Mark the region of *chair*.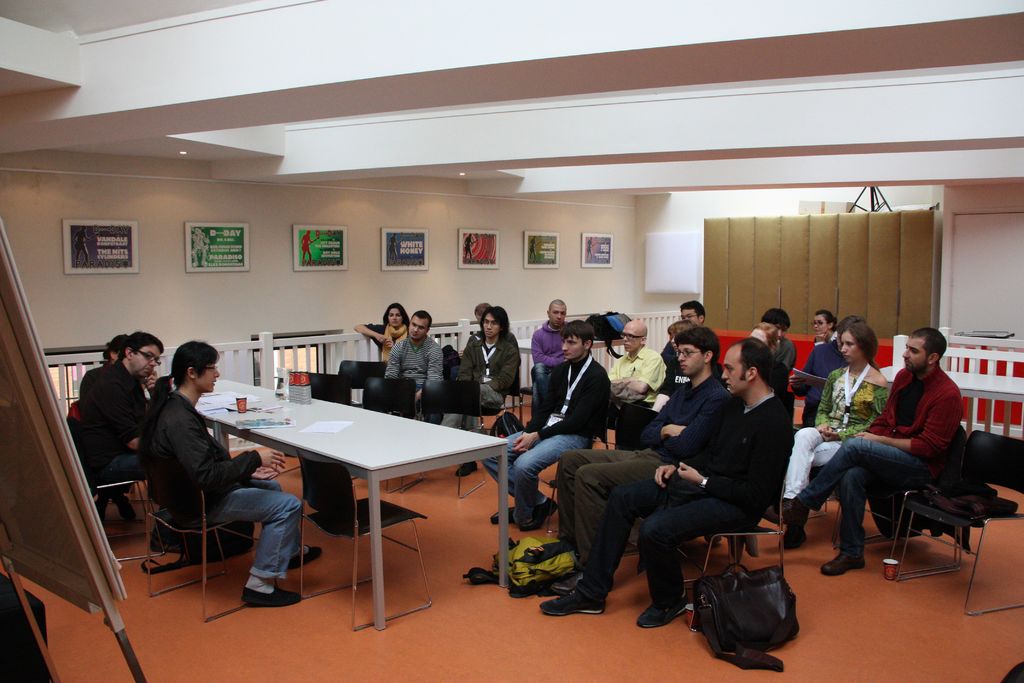
Region: x1=274, y1=372, x2=351, y2=477.
